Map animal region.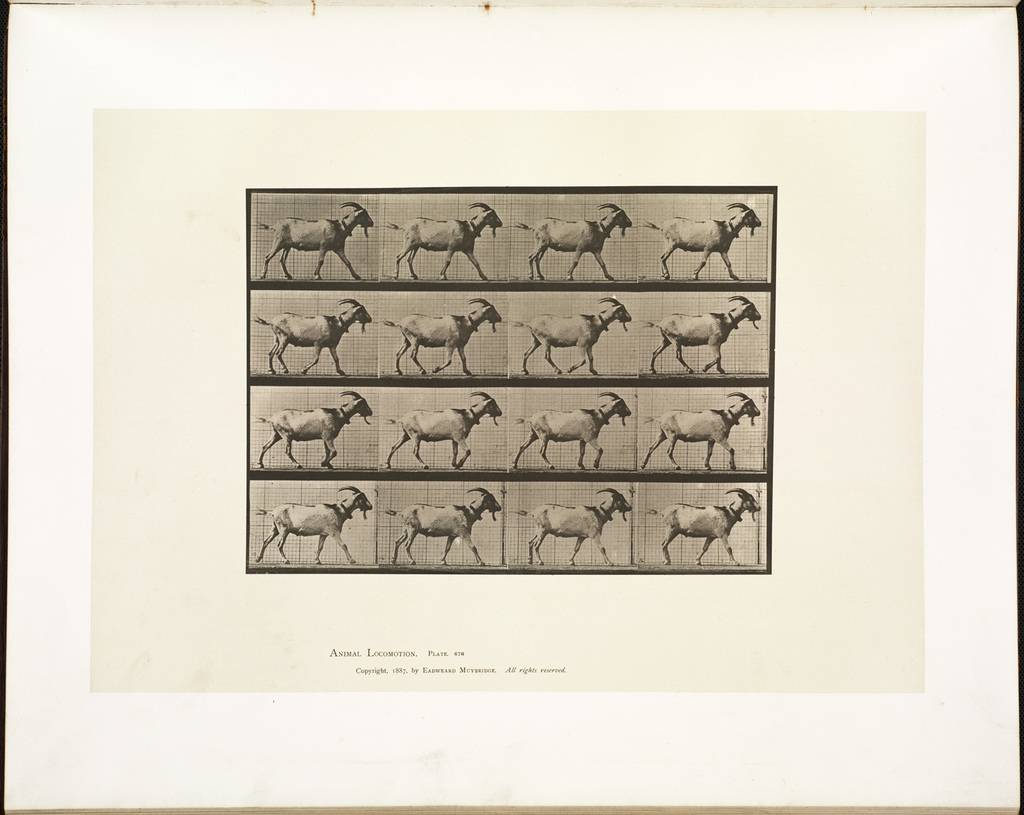
Mapped to 261 388 373 459.
